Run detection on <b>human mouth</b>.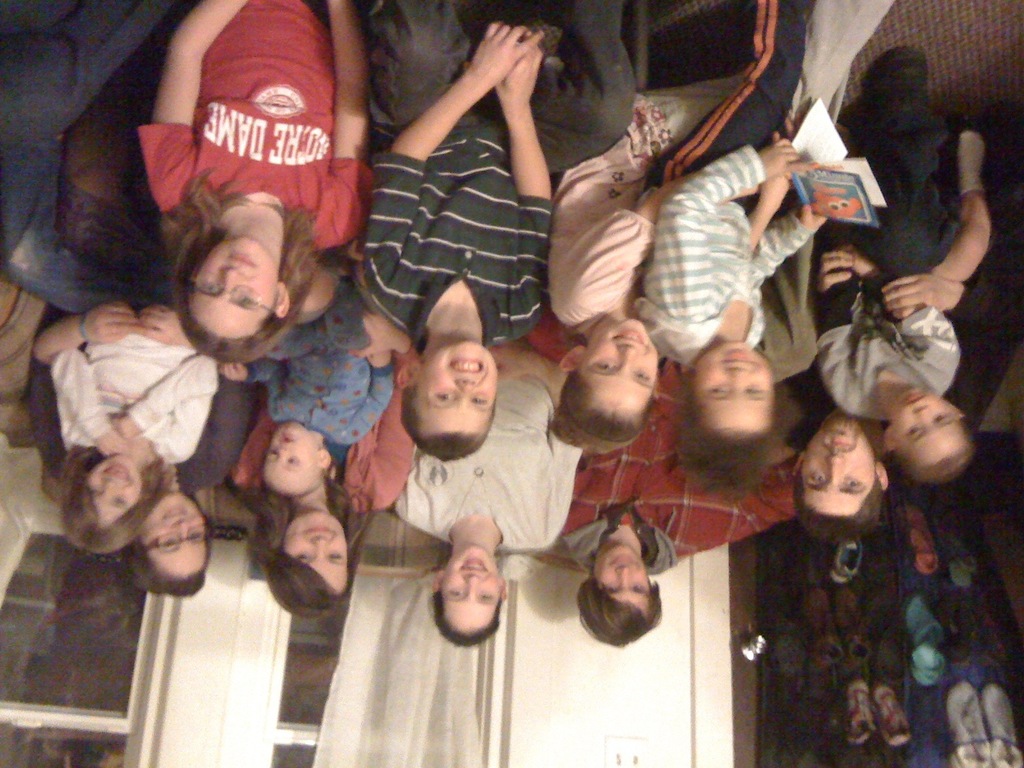
Result: box(303, 526, 325, 532).
